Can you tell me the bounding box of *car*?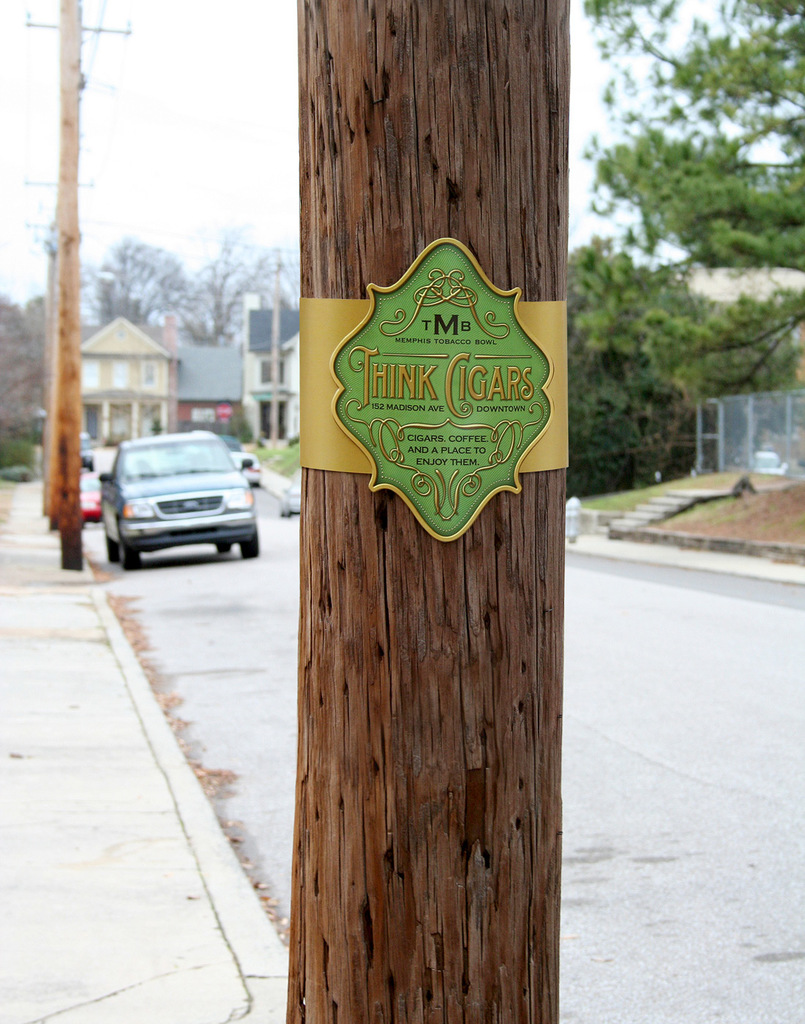
pyautogui.locateOnScreen(77, 462, 111, 525).
